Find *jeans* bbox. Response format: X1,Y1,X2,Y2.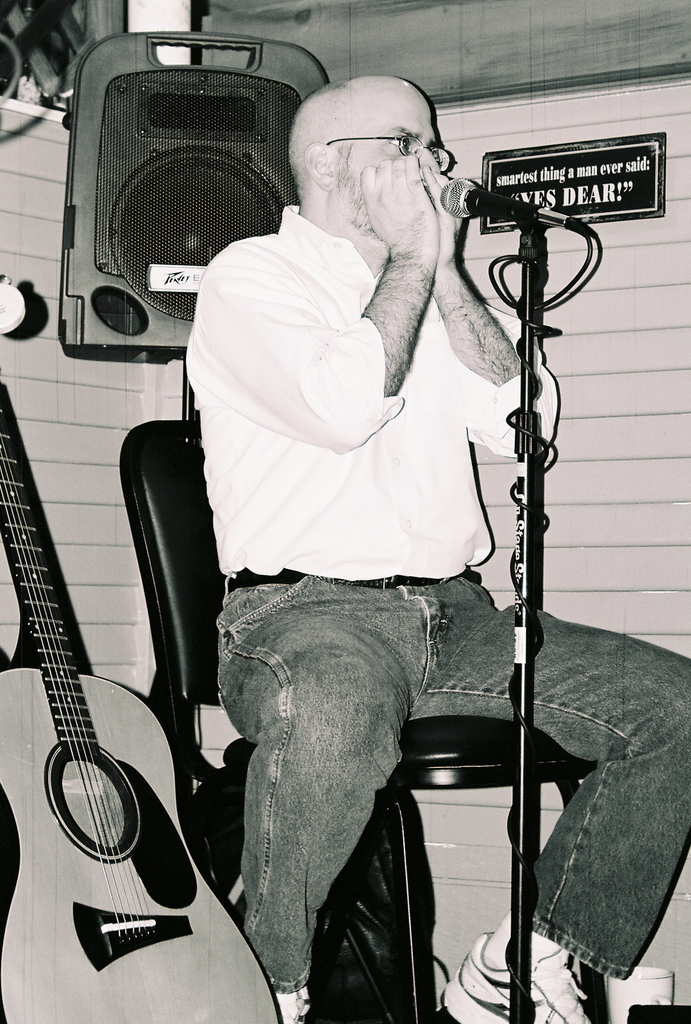
219,579,689,995.
